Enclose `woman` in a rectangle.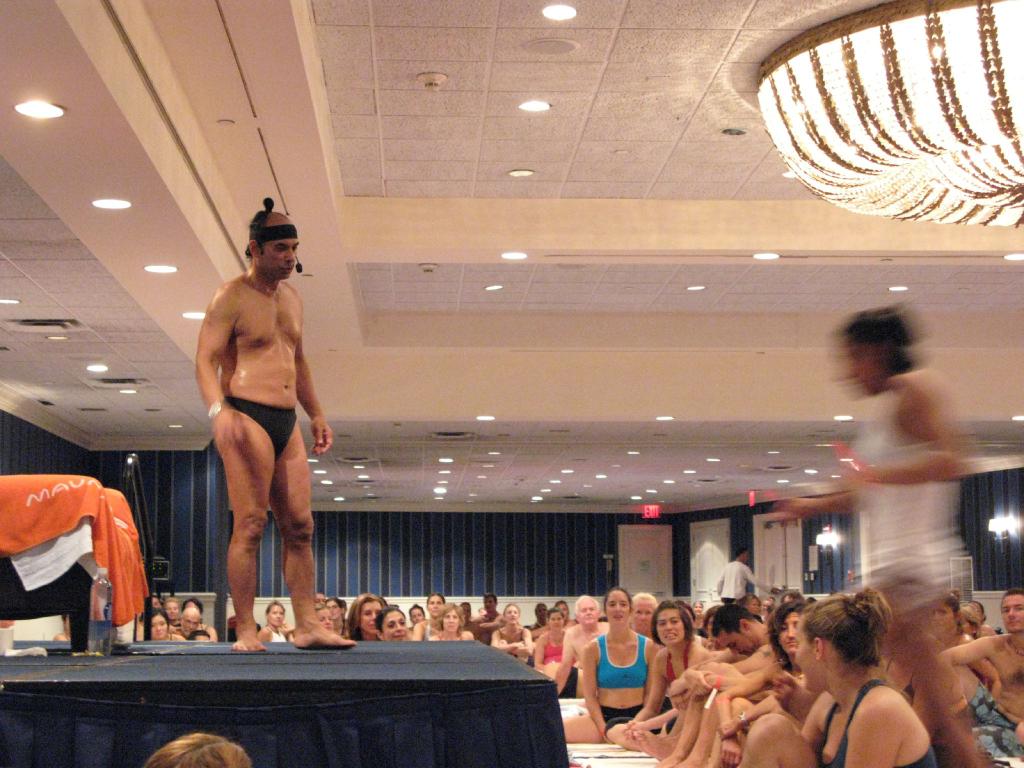
257/599/289/643.
